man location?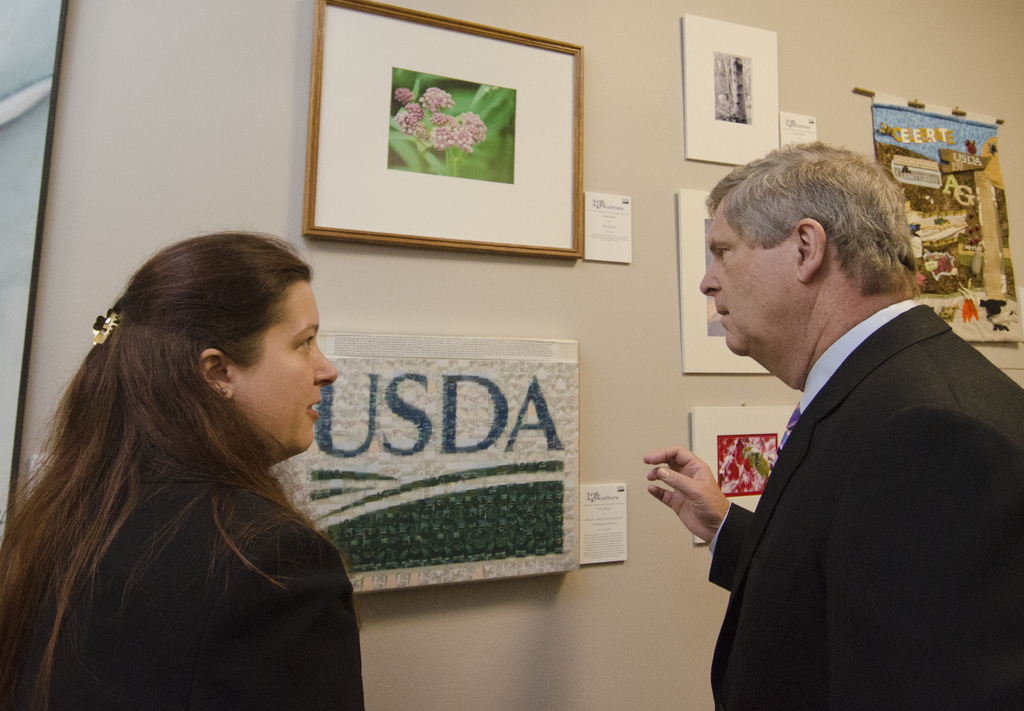
(657,136,1011,683)
